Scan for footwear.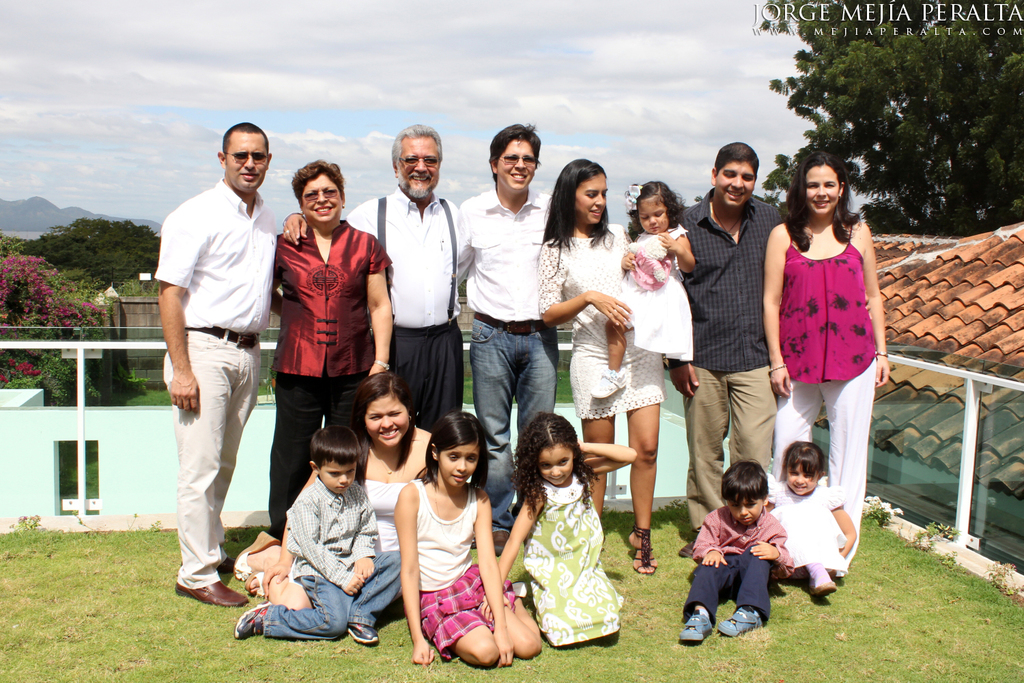
Scan result: 345:624:371:645.
